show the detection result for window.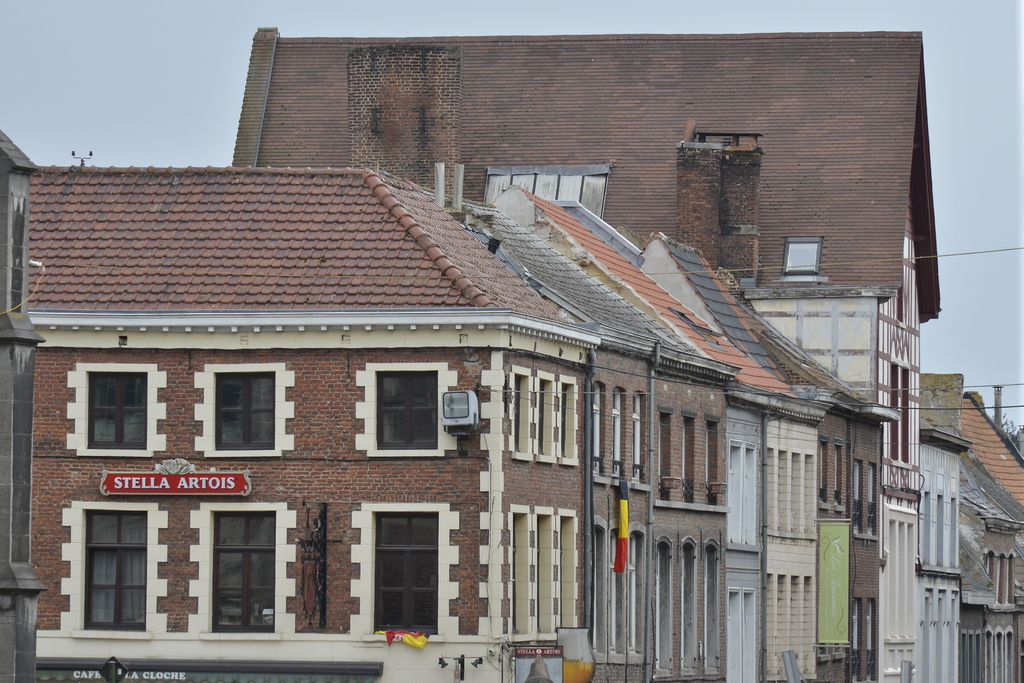
{"left": 834, "top": 445, "right": 842, "bottom": 506}.
